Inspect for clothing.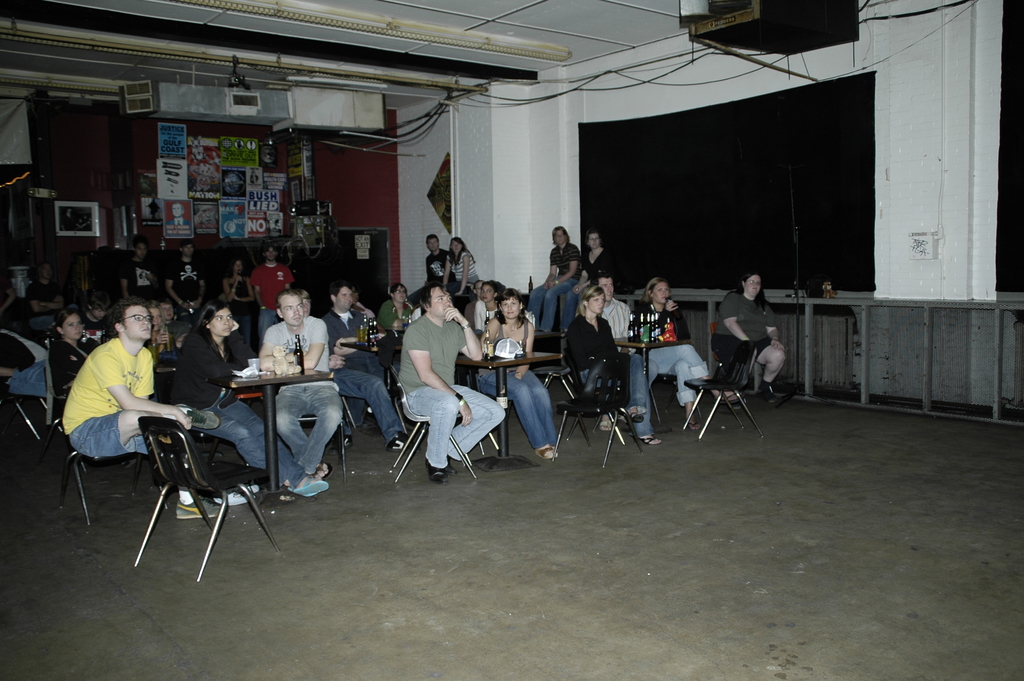
Inspection: [left=29, top=285, right=70, bottom=318].
